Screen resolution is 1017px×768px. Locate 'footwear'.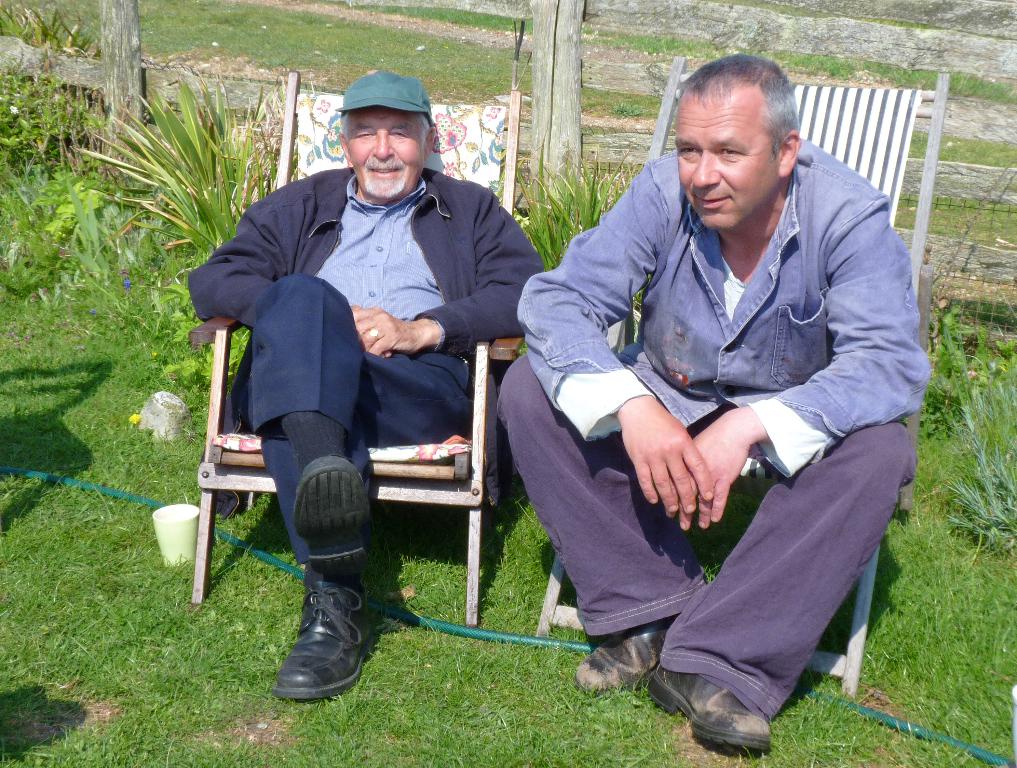
crop(644, 661, 774, 751).
